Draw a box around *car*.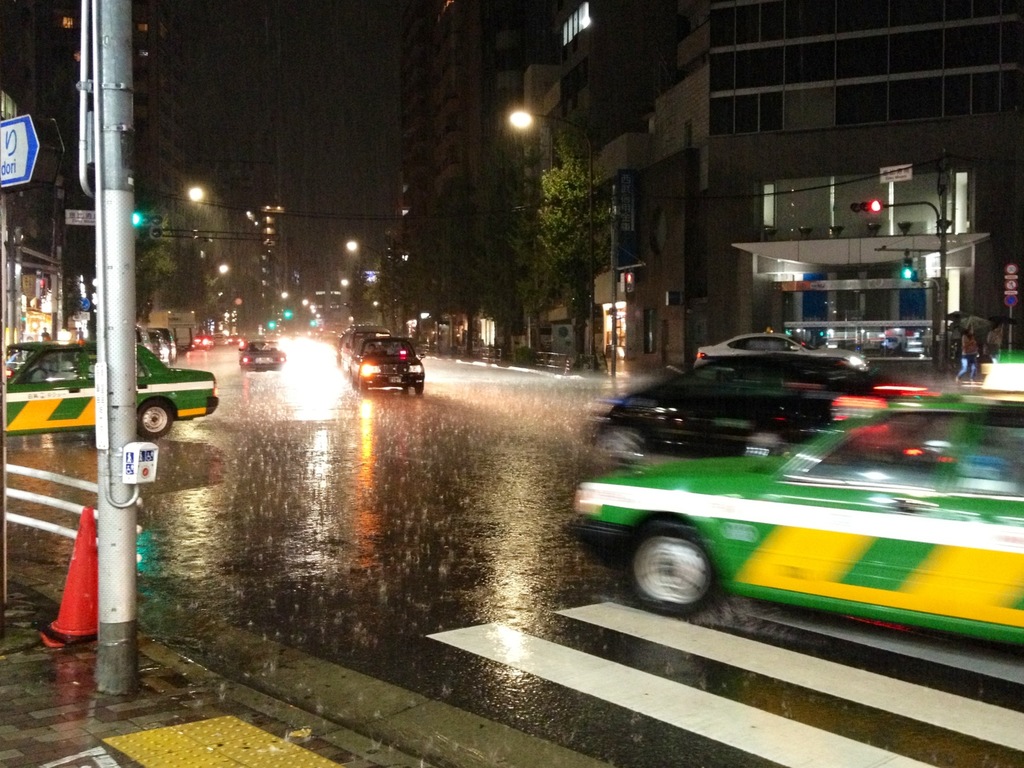
x1=332 y1=328 x2=422 y2=397.
